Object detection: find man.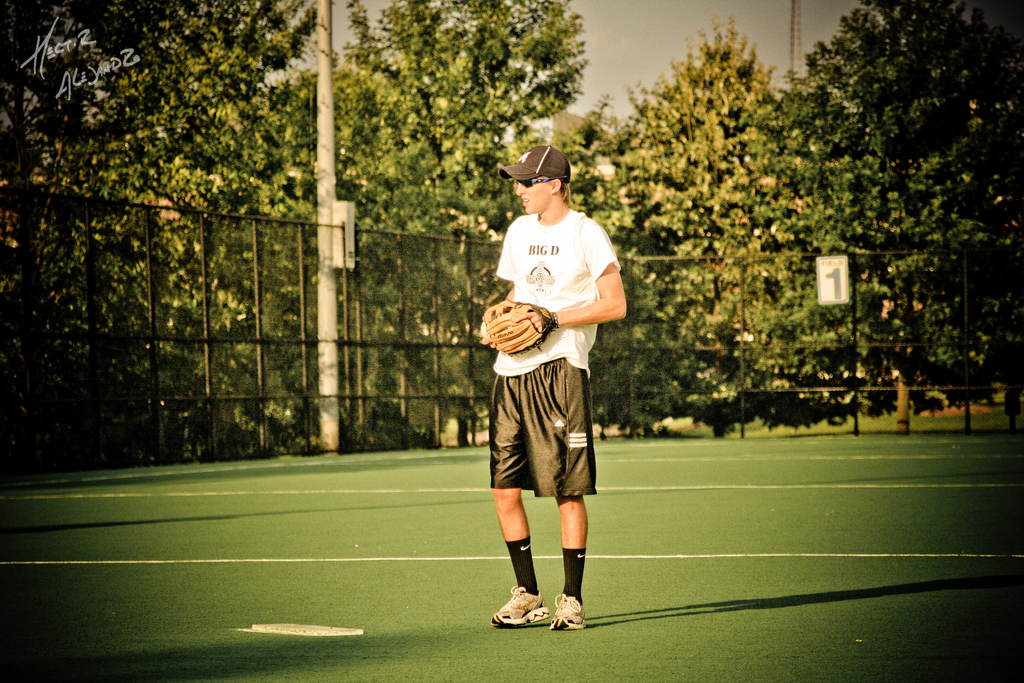
<region>468, 136, 634, 620</region>.
